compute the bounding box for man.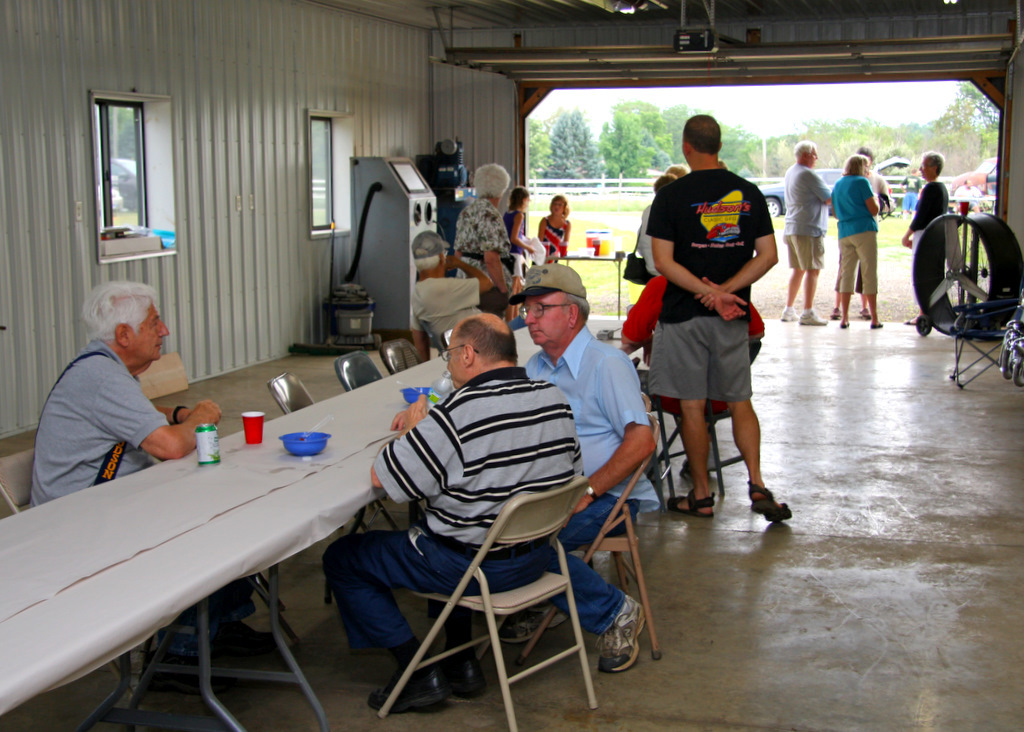
region(337, 296, 673, 681).
